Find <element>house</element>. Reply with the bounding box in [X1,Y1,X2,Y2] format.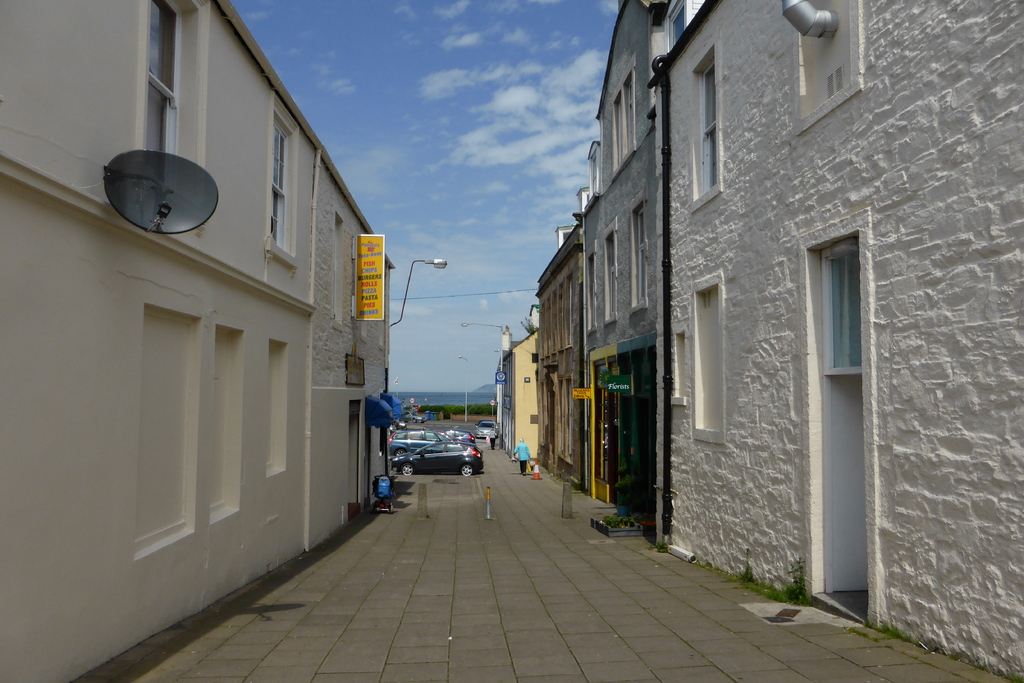
[529,185,596,488].
